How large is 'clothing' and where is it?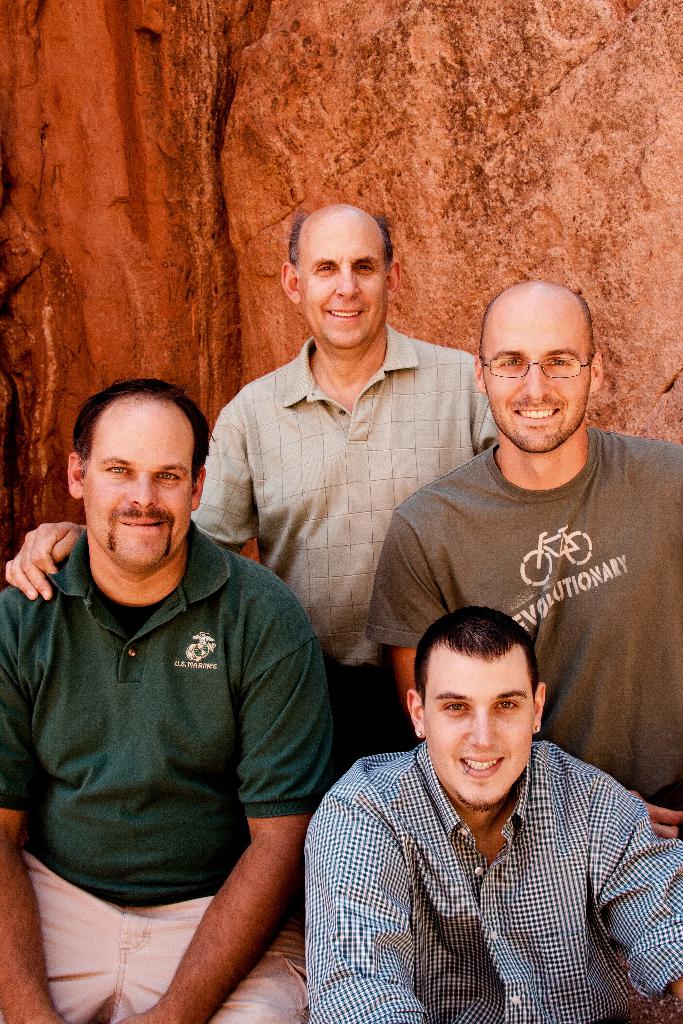
Bounding box: rect(303, 734, 682, 1023).
